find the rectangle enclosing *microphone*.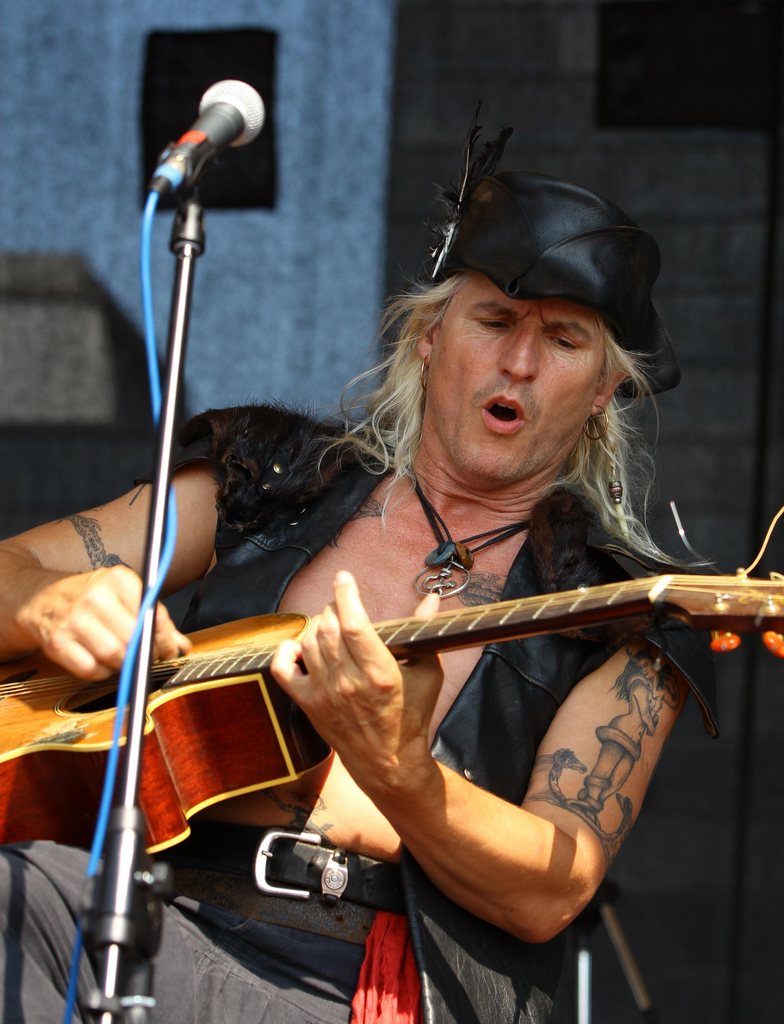
left=143, top=76, right=274, bottom=200.
